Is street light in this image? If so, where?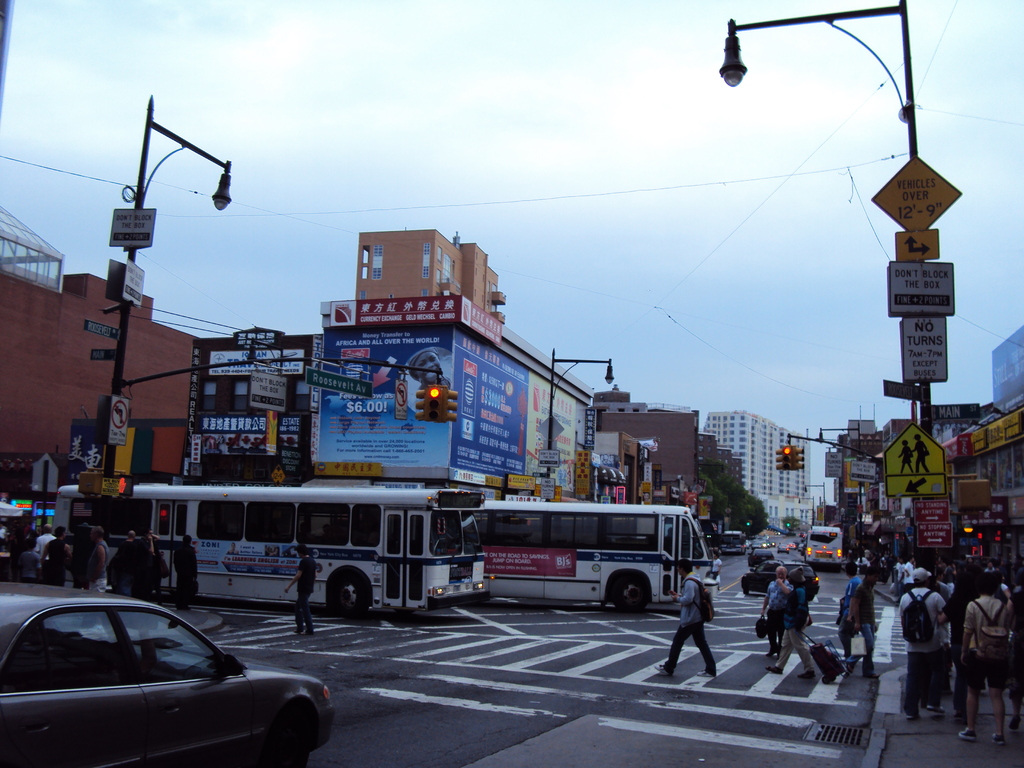
Yes, at x1=545 y1=349 x2=618 y2=492.
